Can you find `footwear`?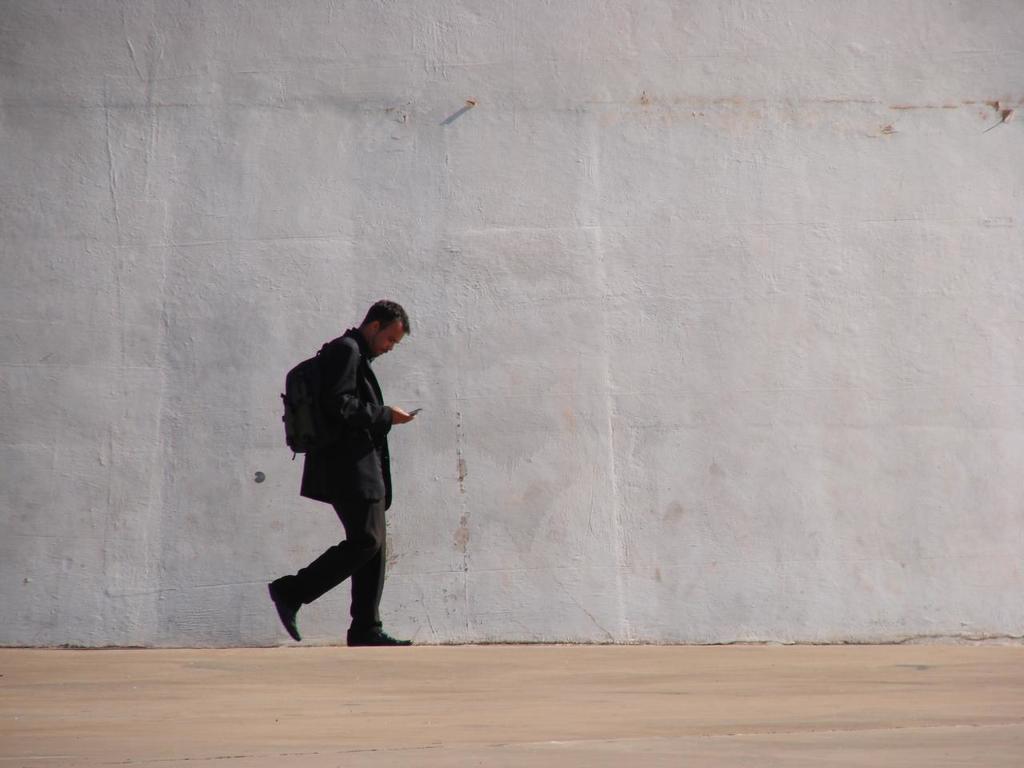
Yes, bounding box: 264,576,305,642.
